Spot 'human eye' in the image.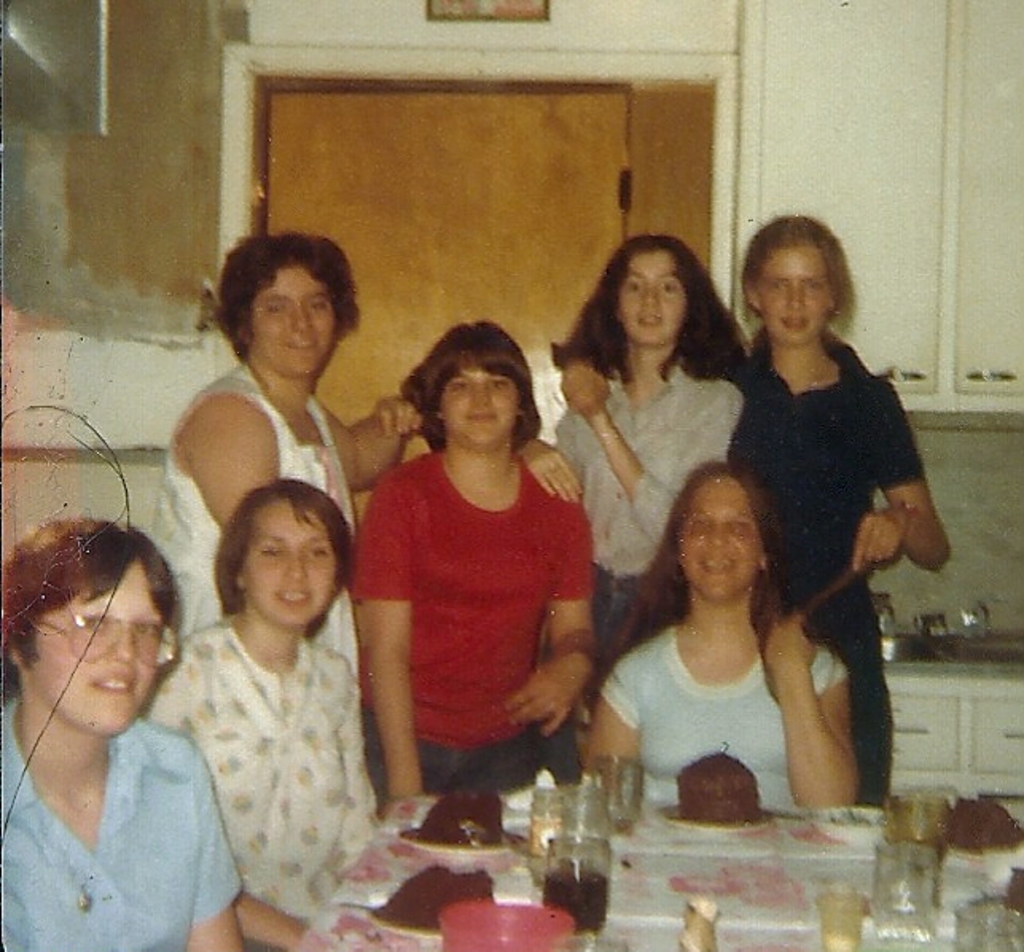
'human eye' found at Rect(688, 514, 707, 530).
